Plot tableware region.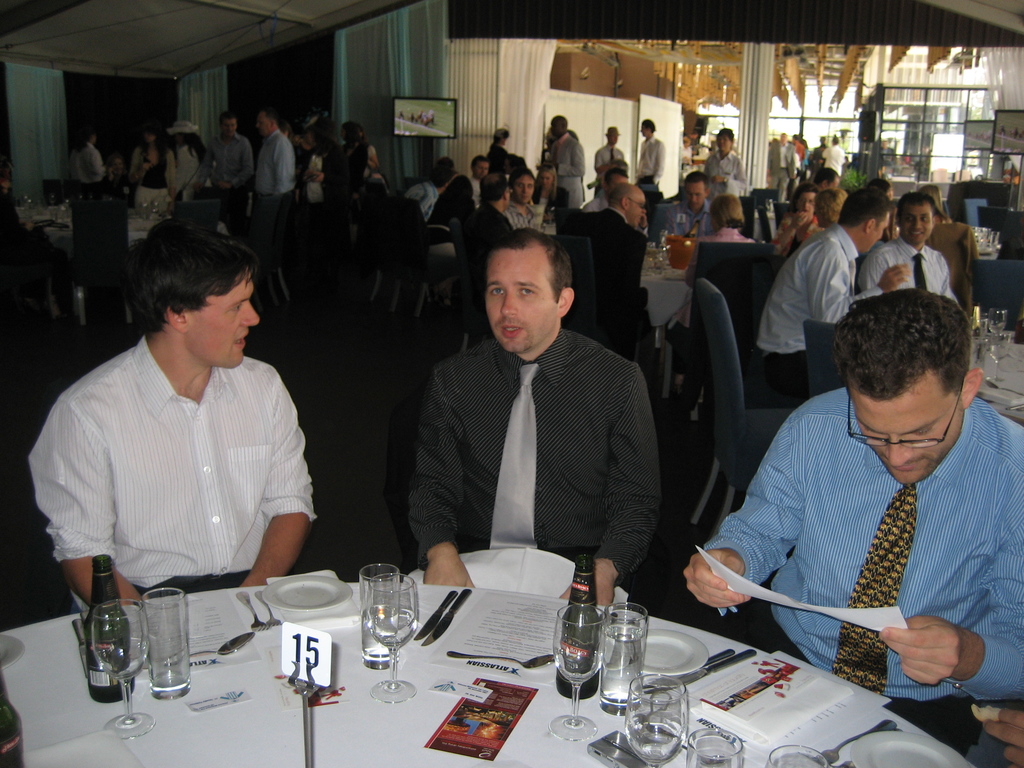
Plotted at crop(646, 627, 707, 675).
